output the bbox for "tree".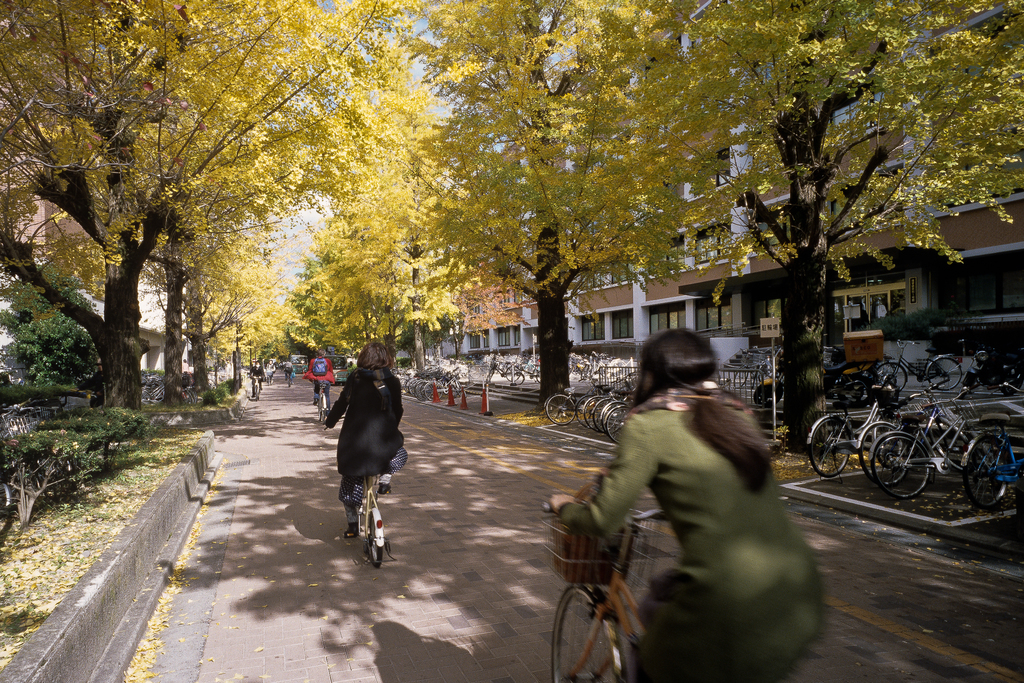
select_region(298, 49, 479, 385).
